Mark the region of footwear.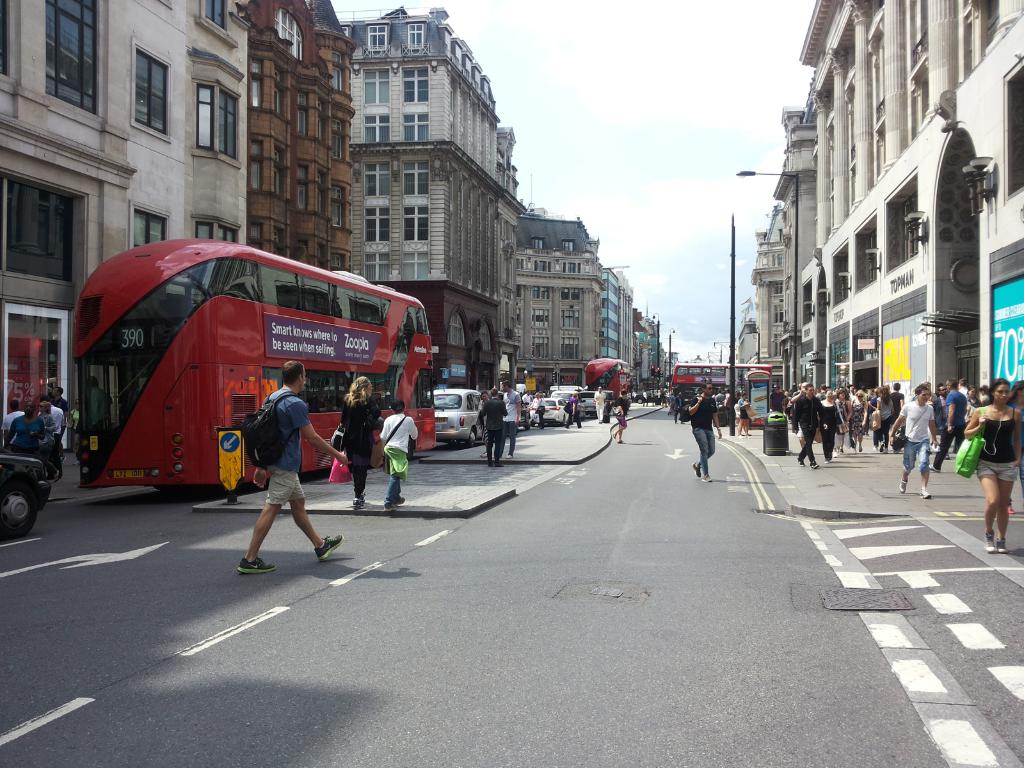
Region: (619, 443, 626, 444).
